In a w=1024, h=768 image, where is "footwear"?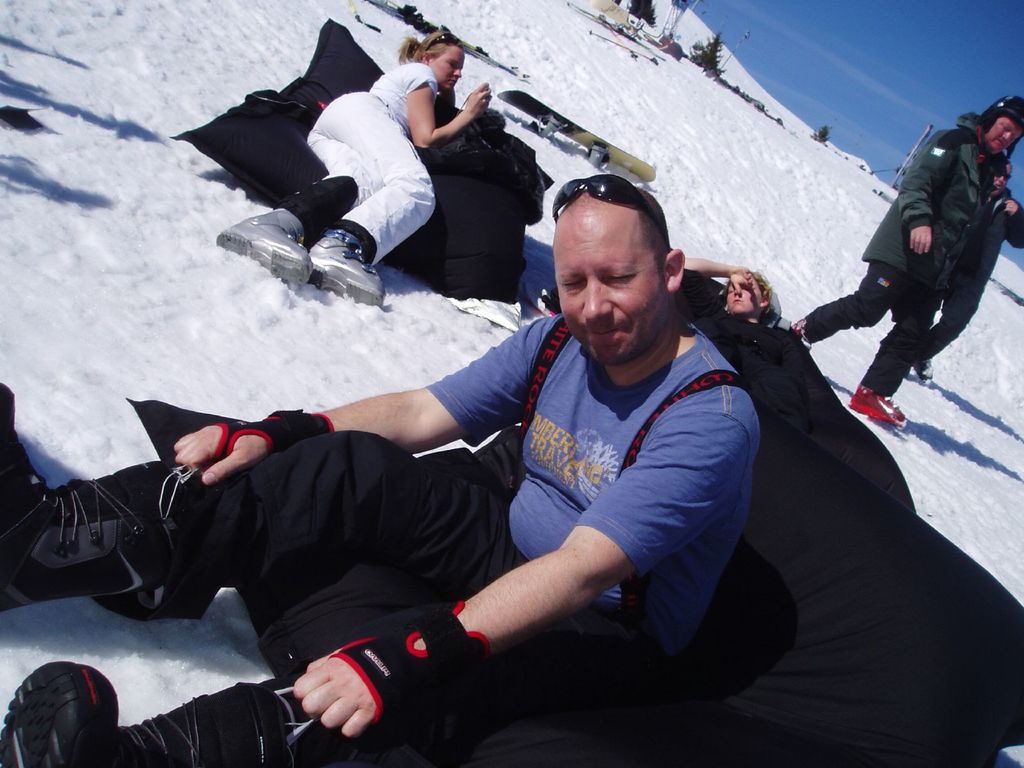
l=0, t=656, r=295, b=767.
